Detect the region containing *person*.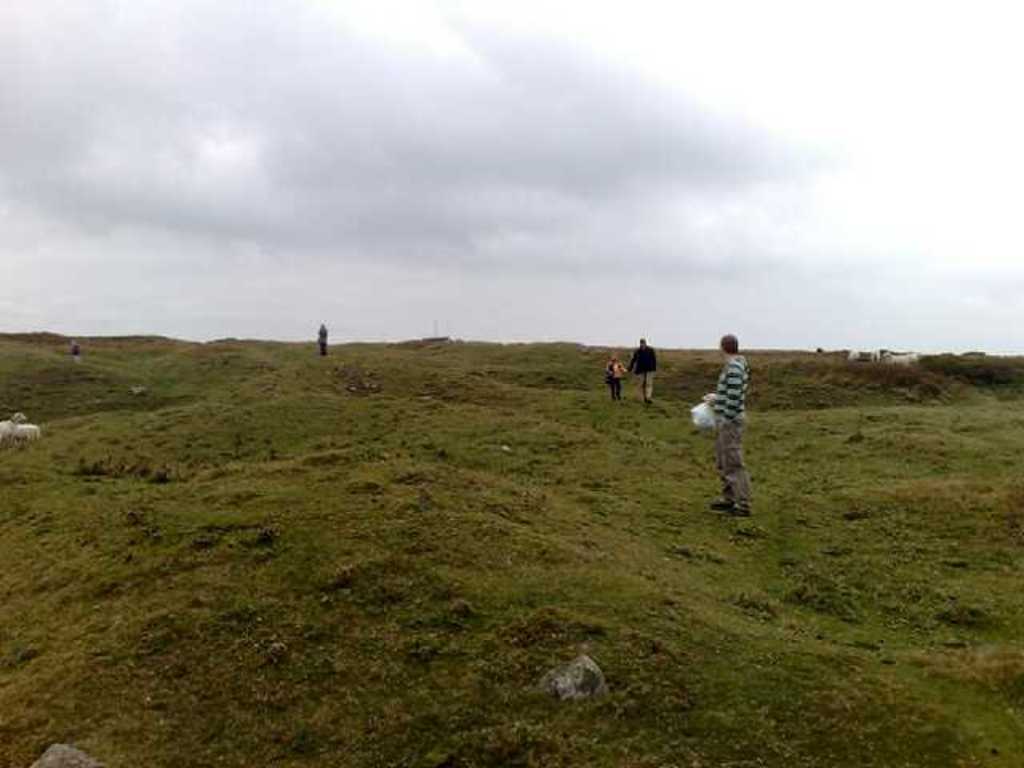
Rect(317, 325, 330, 357).
